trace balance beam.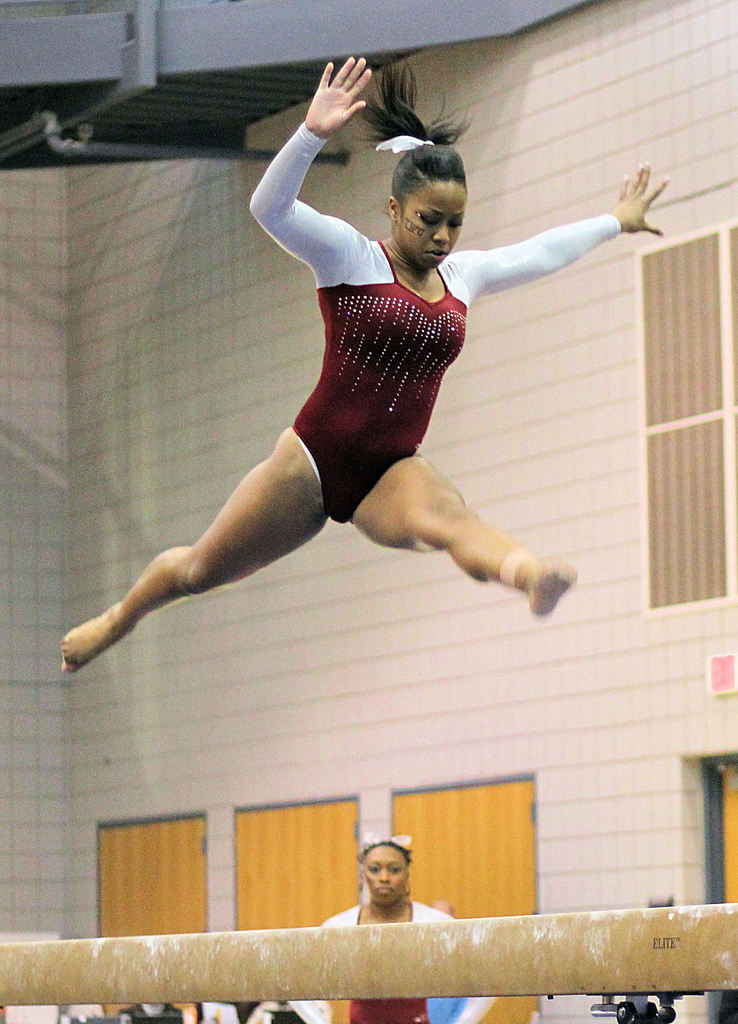
Traced to {"x1": 0, "y1": 900, "x2": 737, "y2": 1007}.
